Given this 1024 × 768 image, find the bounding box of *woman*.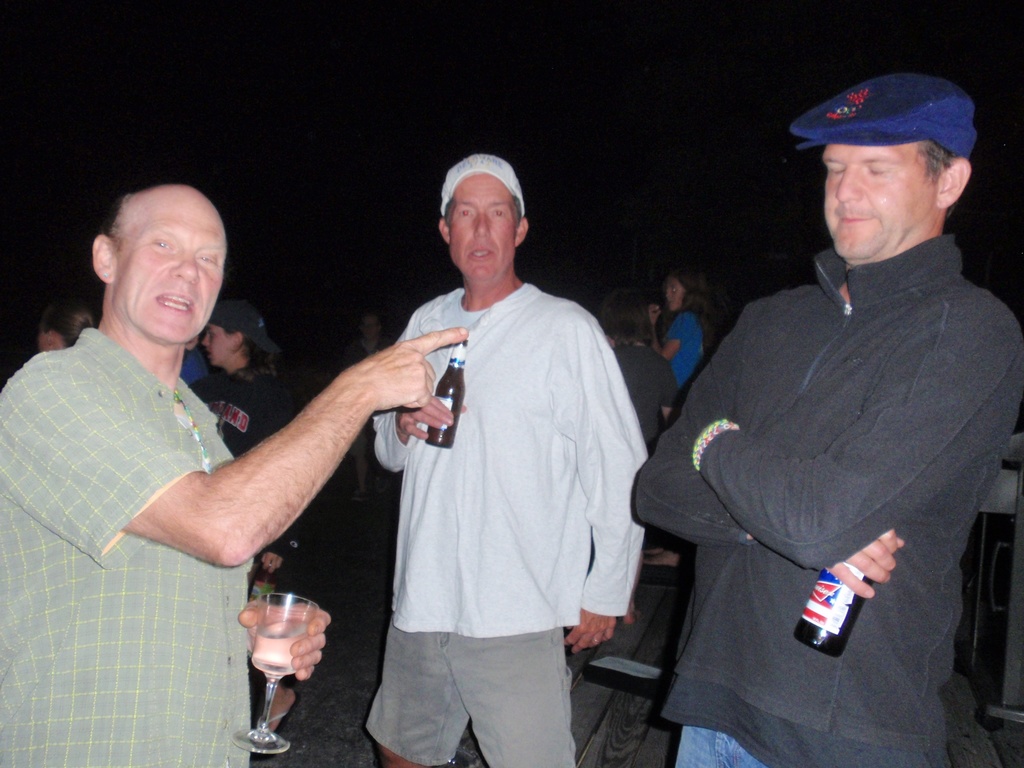
[185,299,297,598].
